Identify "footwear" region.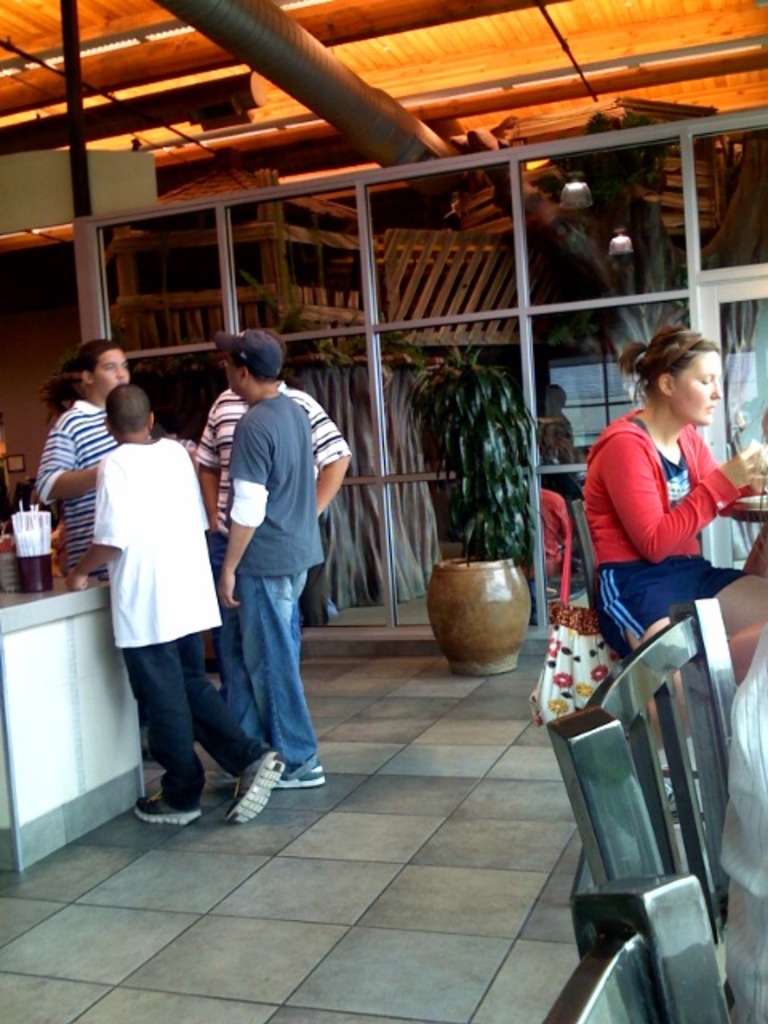
Region: [275,766,328,794].
